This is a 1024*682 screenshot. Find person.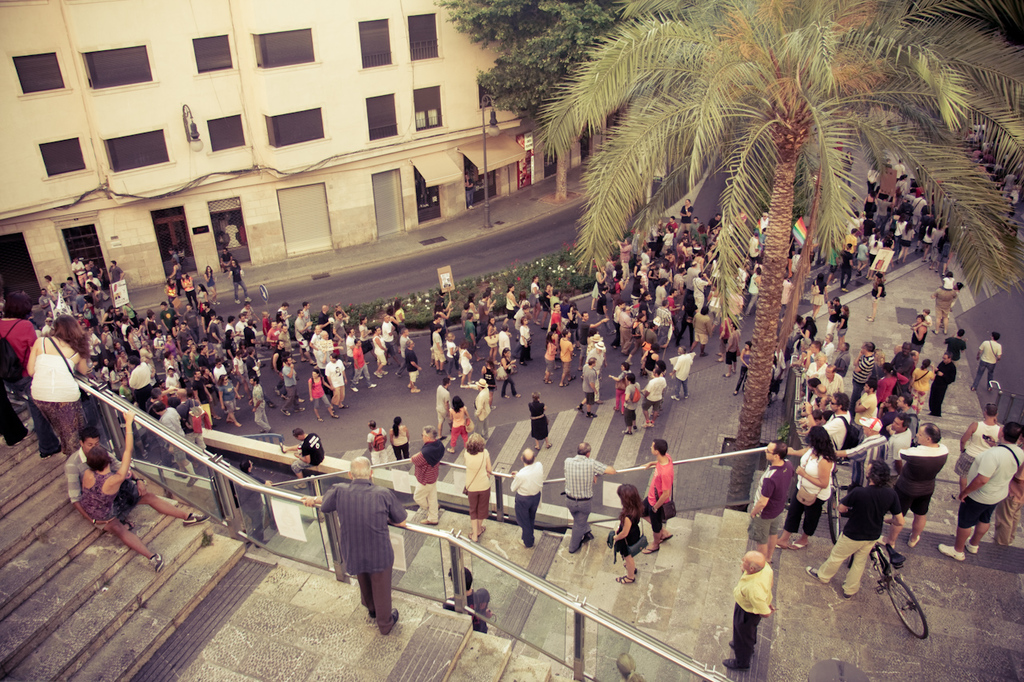
Bounding box: x1=386 y1=414 x2=410 y2=465.
